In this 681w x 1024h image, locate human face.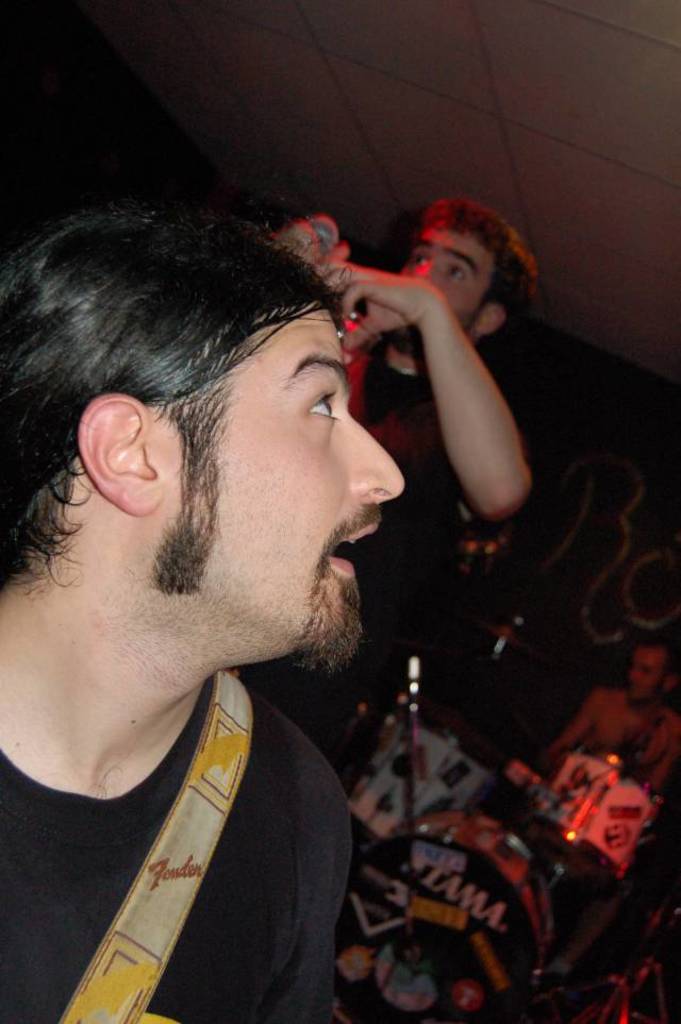
Bounding box: crop(404, 236, 493, 319).
